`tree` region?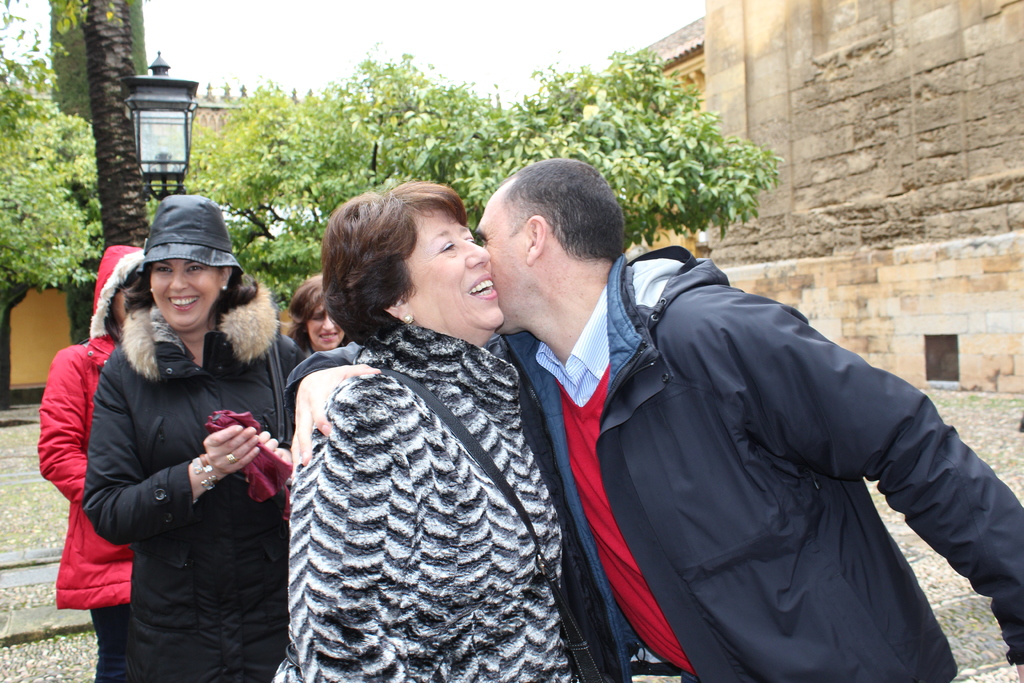
0:51:100:290
